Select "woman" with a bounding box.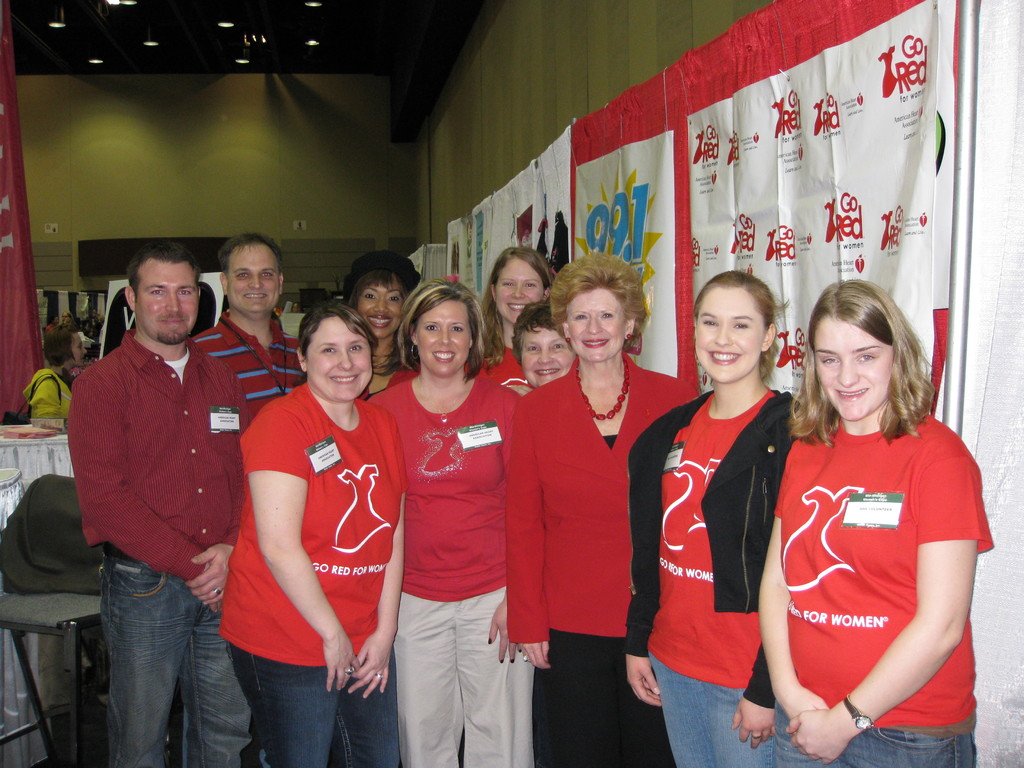
<bbox>226, 296, 408, 767</bbox>.
